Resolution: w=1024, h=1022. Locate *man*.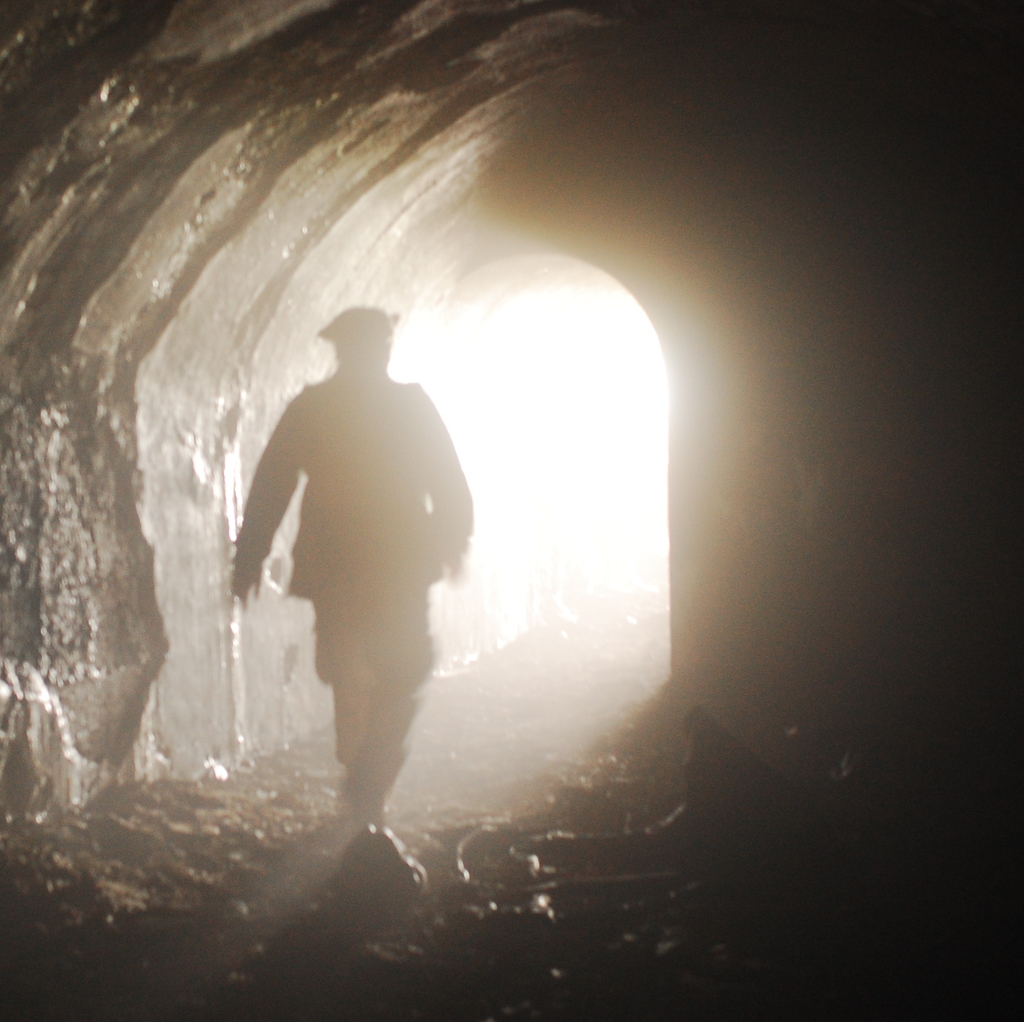
<box>234,306,503,891</box>.
